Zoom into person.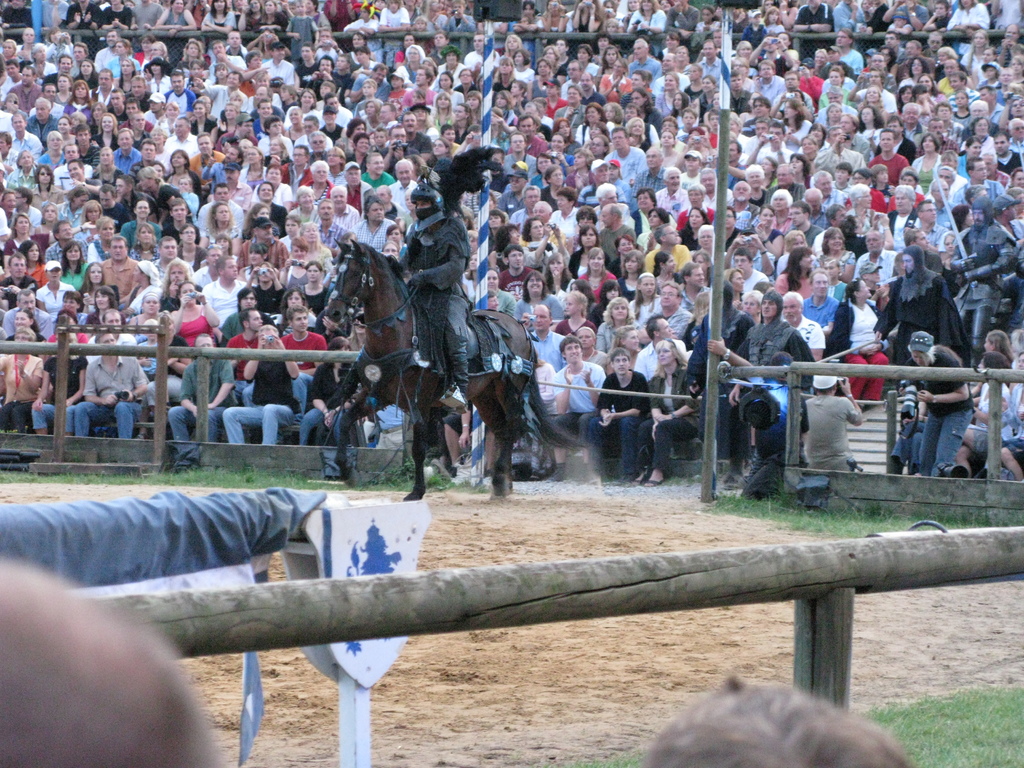
Zoom target: detection(576, 156, 614, 200).
